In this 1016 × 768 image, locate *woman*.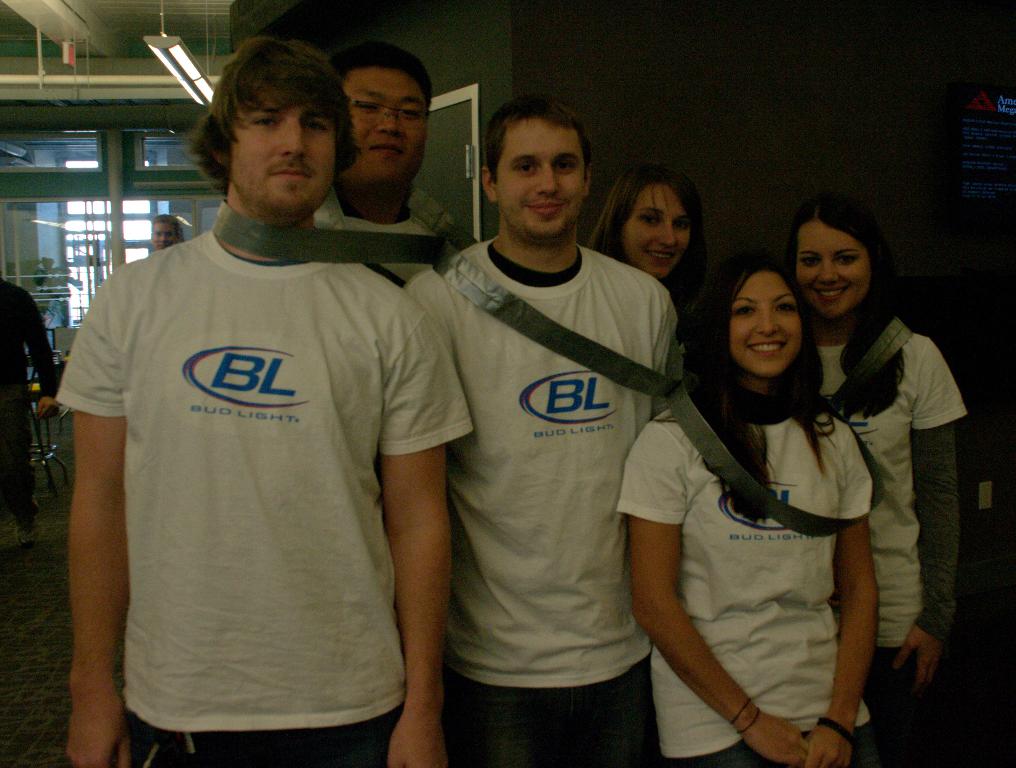
Bounding box: <bbox>580, 161, 714, 303</bbox>.
